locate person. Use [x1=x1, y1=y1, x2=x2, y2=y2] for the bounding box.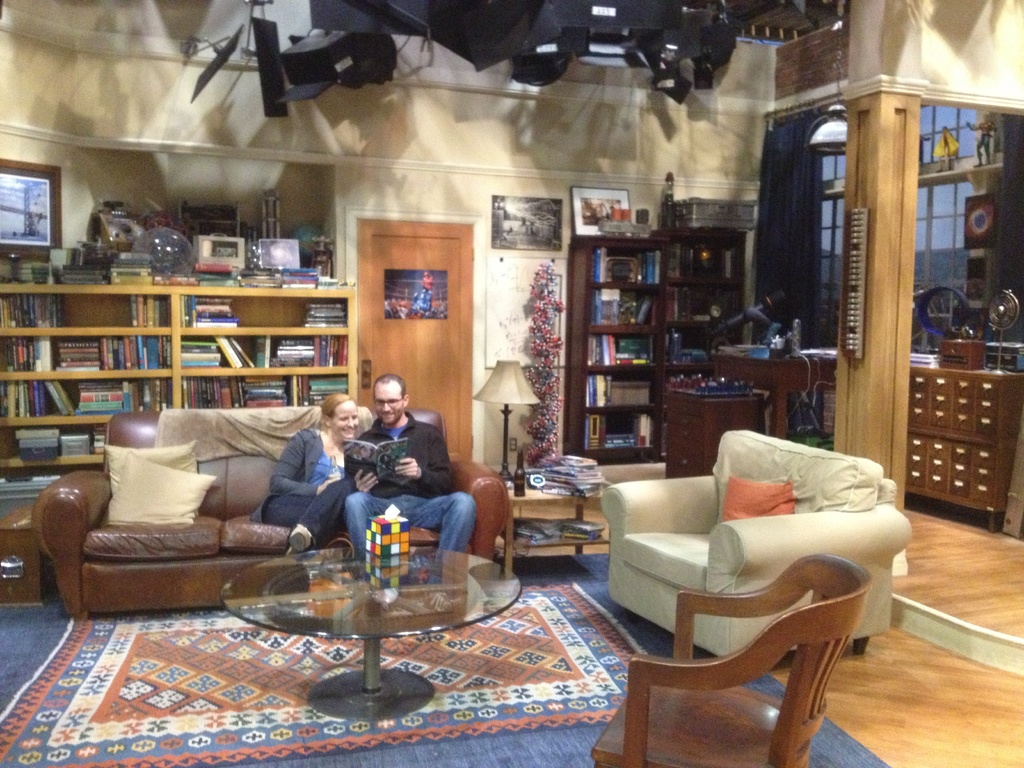
[x1=344, y1=375, x2=477, y2=546].
